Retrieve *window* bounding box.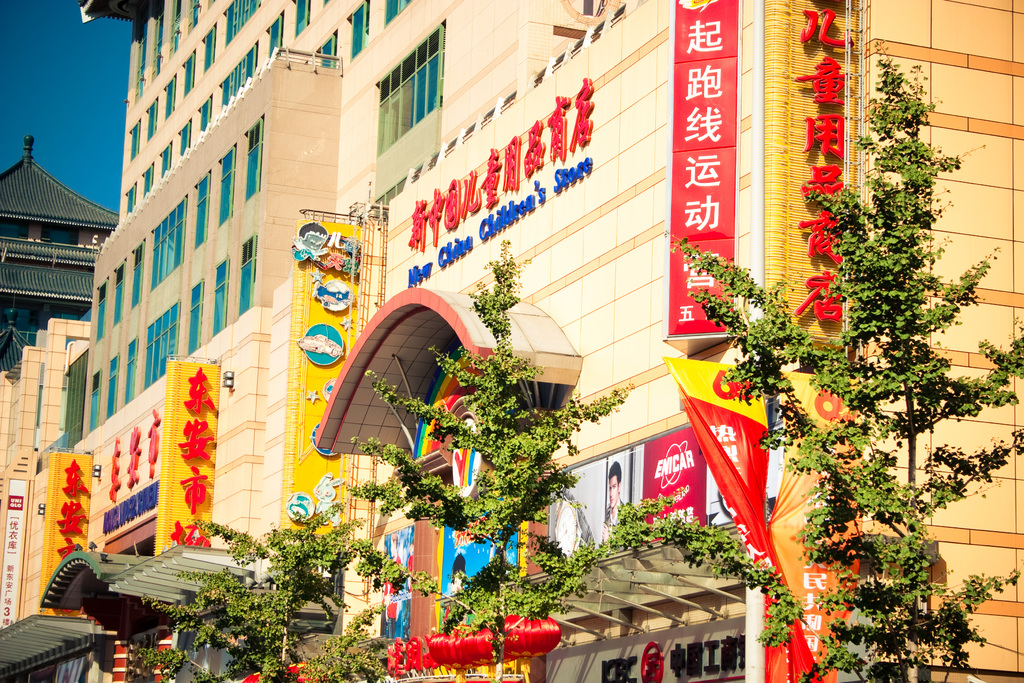
Bounding box: BBox(140, 164, 156, 196).
